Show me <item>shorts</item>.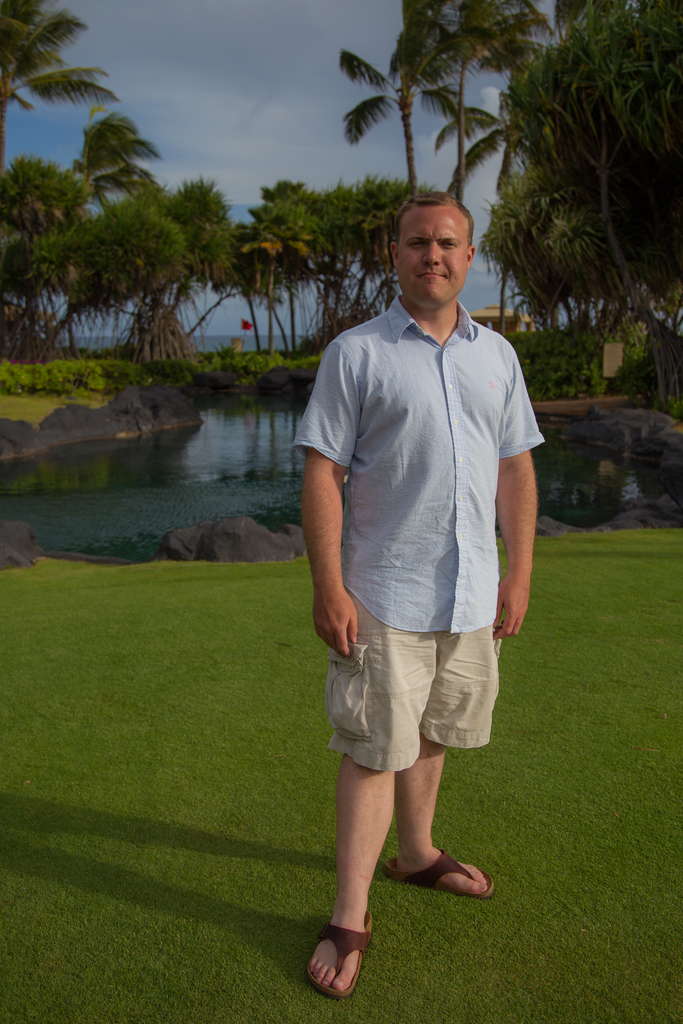
<item>shorts</item> is here: locate(334, 627, 523, 745).
